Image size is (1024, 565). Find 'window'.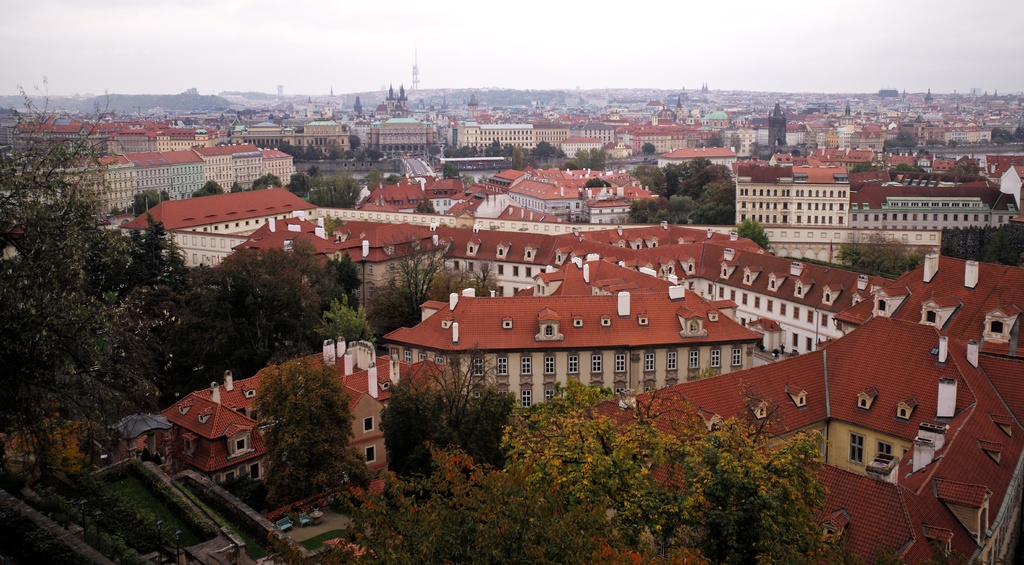
detection(989, 320, 1003, 334).
